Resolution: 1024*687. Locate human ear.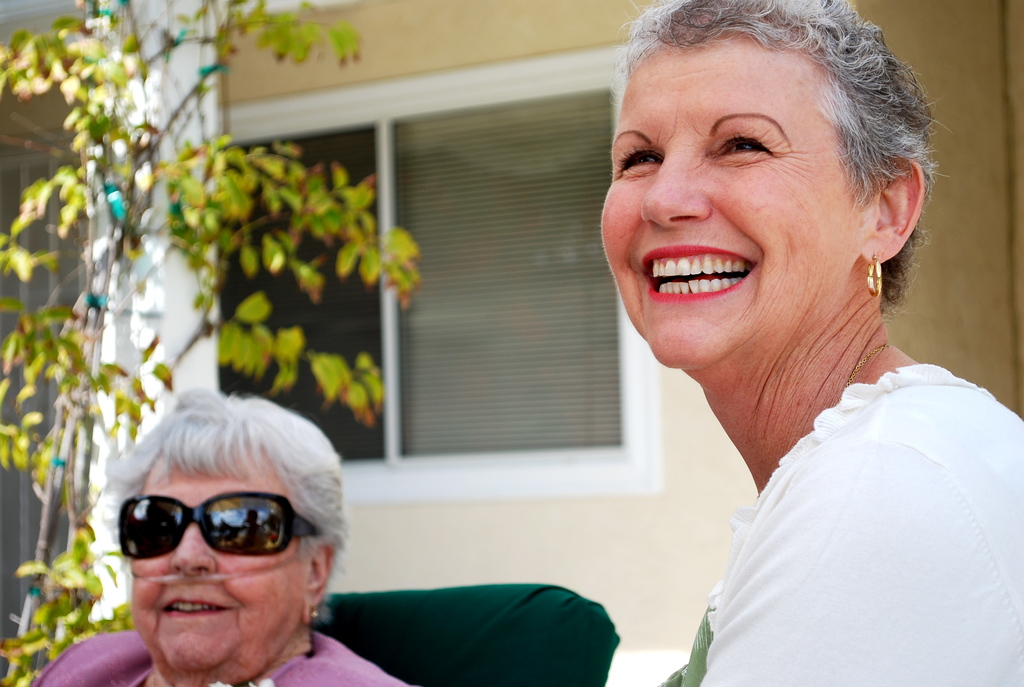
pyautogui.locateOnScreen(303, 542, 332, 621).
